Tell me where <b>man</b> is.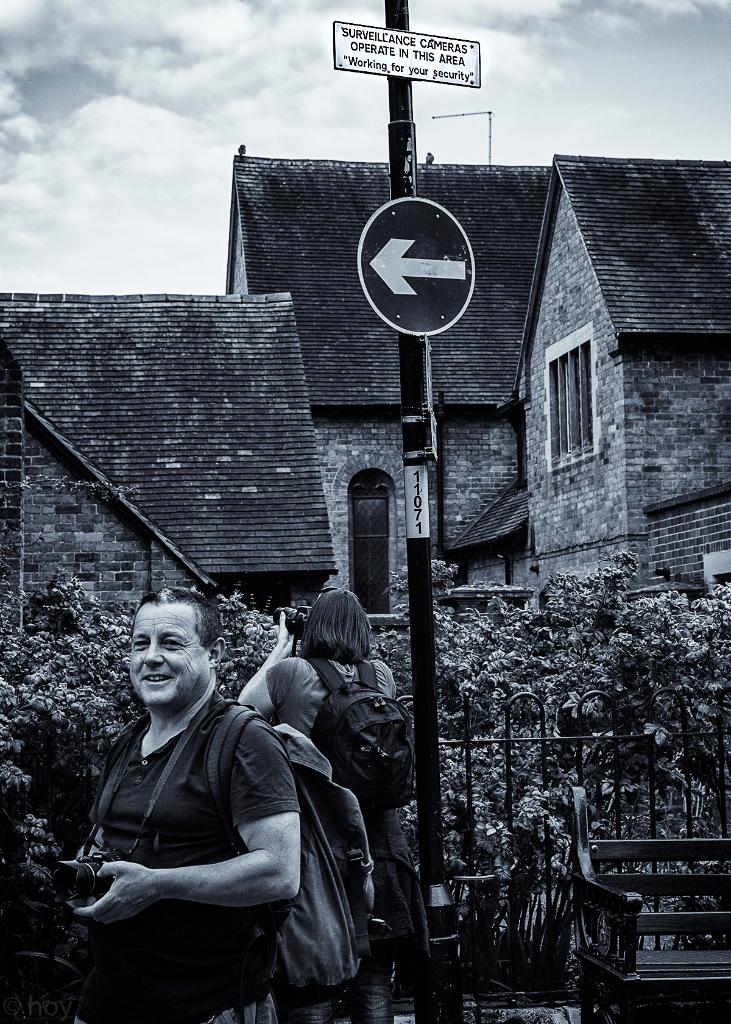
<b>man</b> is at {"x1": 62, "y1": 590, "x2": 340, "y2": 1019}.
